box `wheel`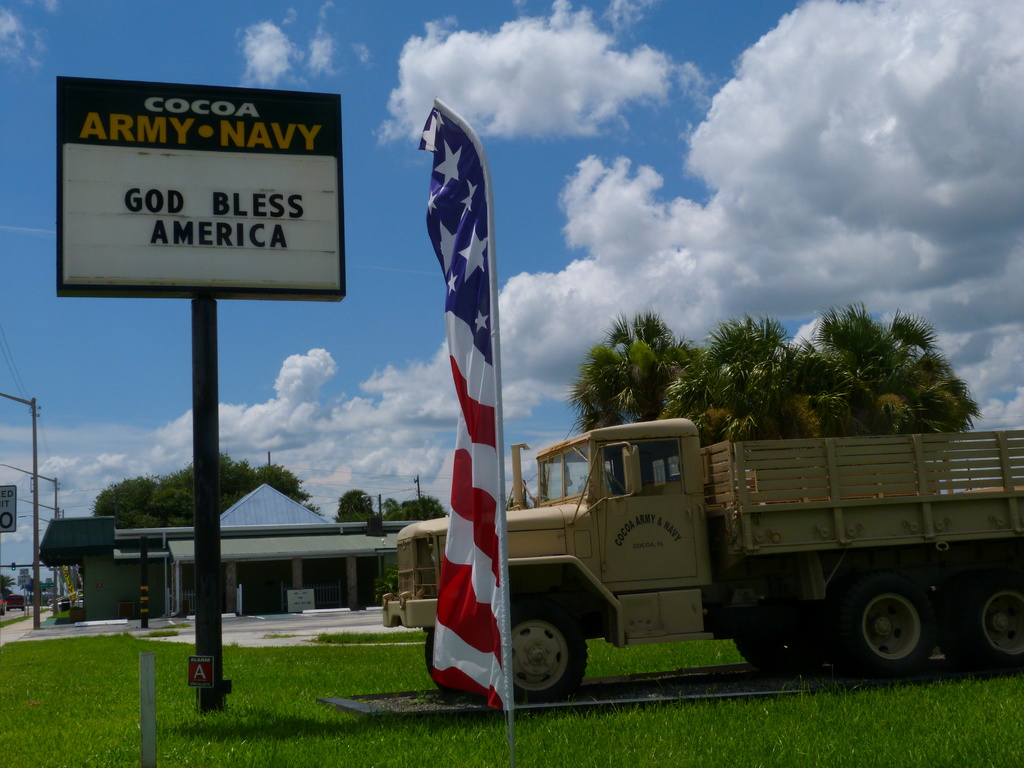
504 595 593 705
